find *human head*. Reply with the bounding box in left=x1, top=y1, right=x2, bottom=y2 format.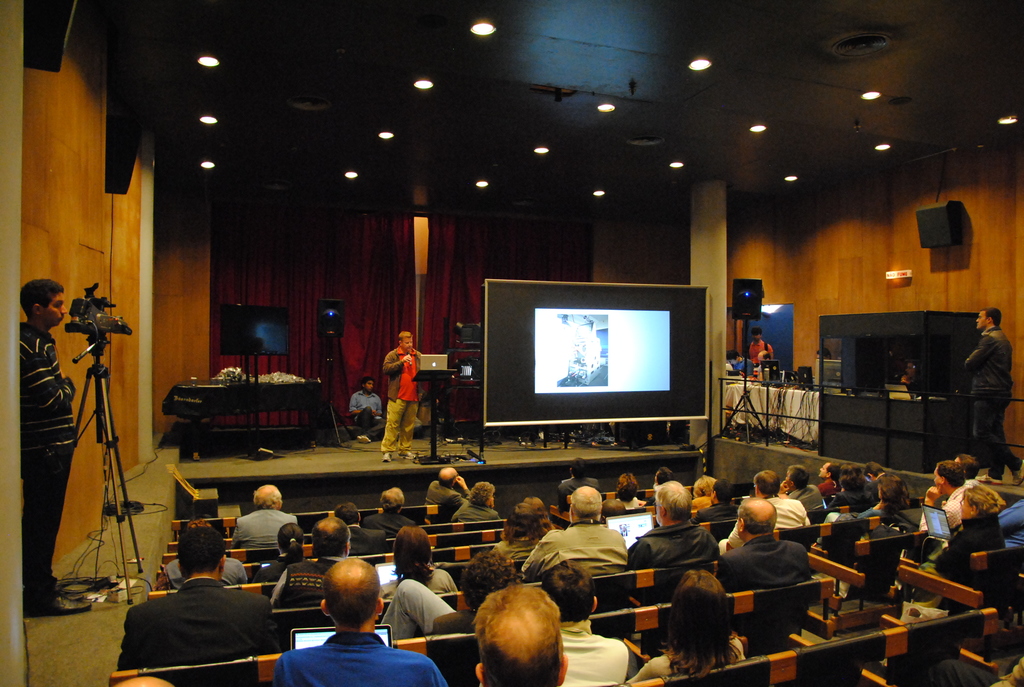
left=954, top=453, right=979, bottom=479.
